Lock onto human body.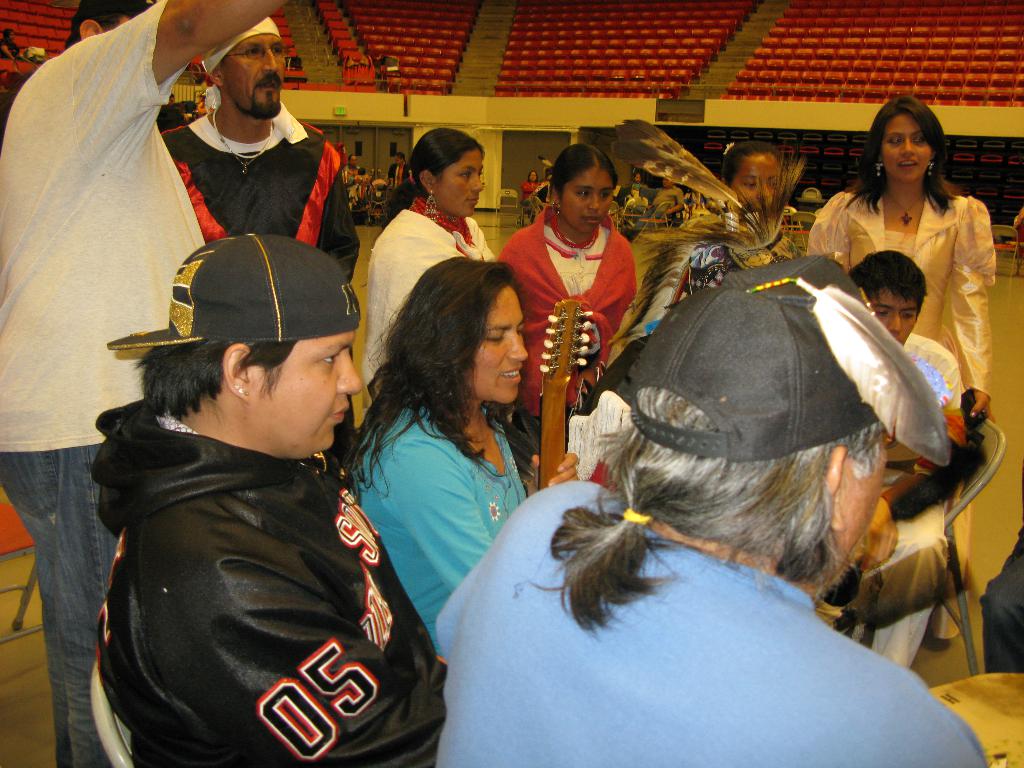
Locked: 716,126,779,259.
